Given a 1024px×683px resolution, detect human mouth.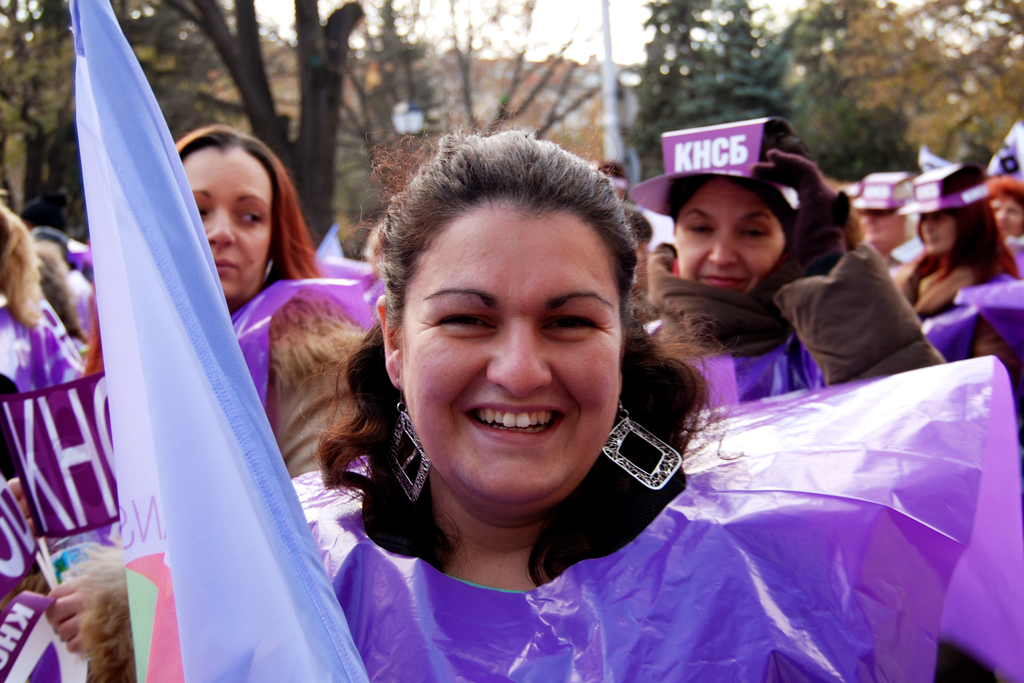
bbox=[700, 276, 753, 290].
